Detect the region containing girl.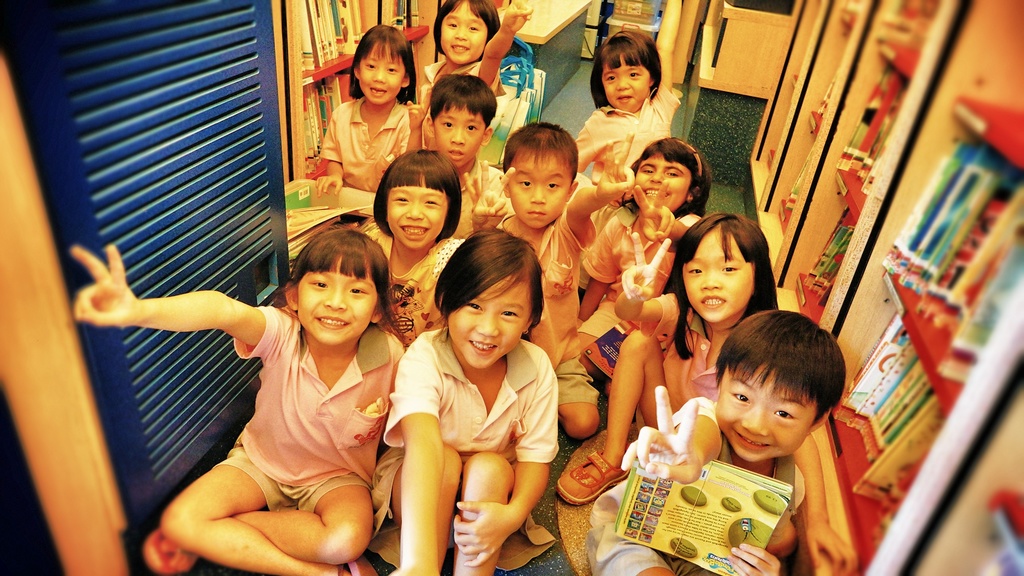
[560,205,787,509].
